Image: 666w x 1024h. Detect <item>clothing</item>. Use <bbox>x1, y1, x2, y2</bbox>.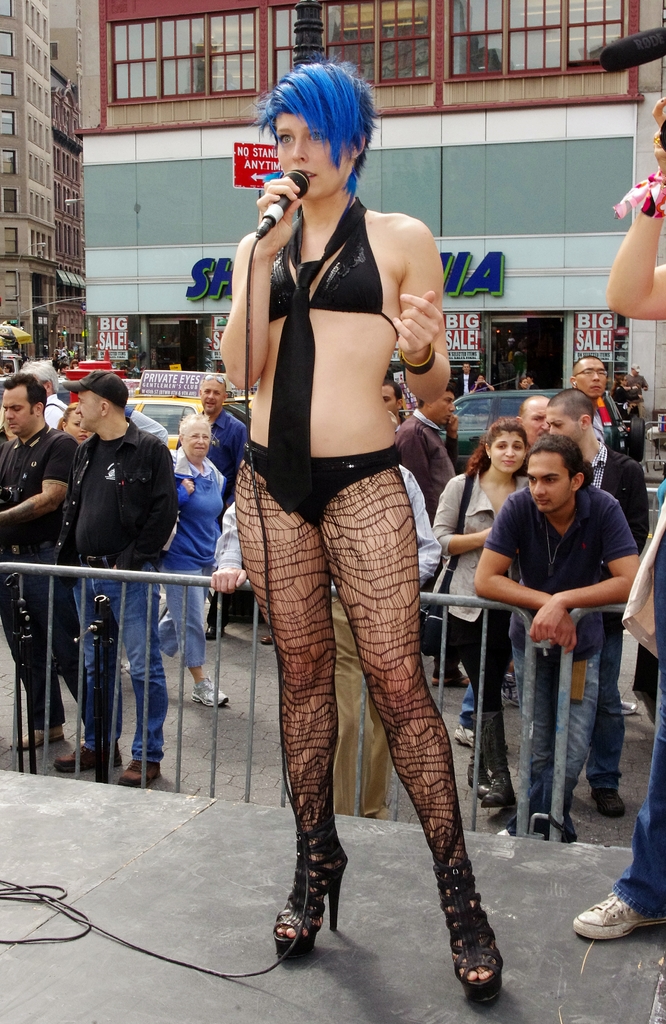
<bbox>163, 449, 226, 668</bbox>.
